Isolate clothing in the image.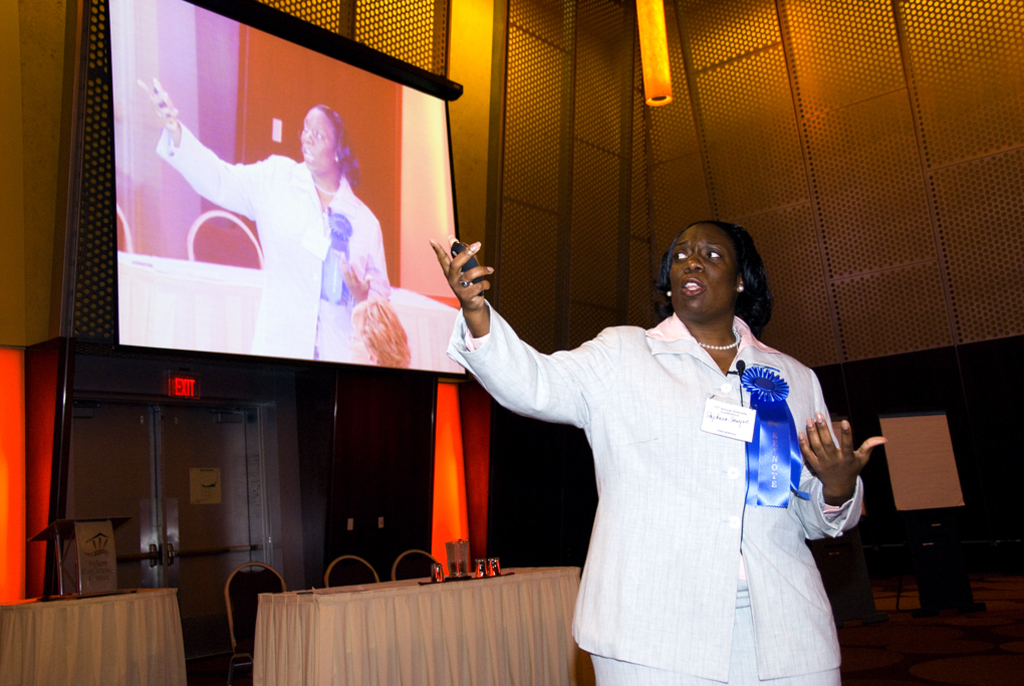
Isolated region: (451,302,866,685).
